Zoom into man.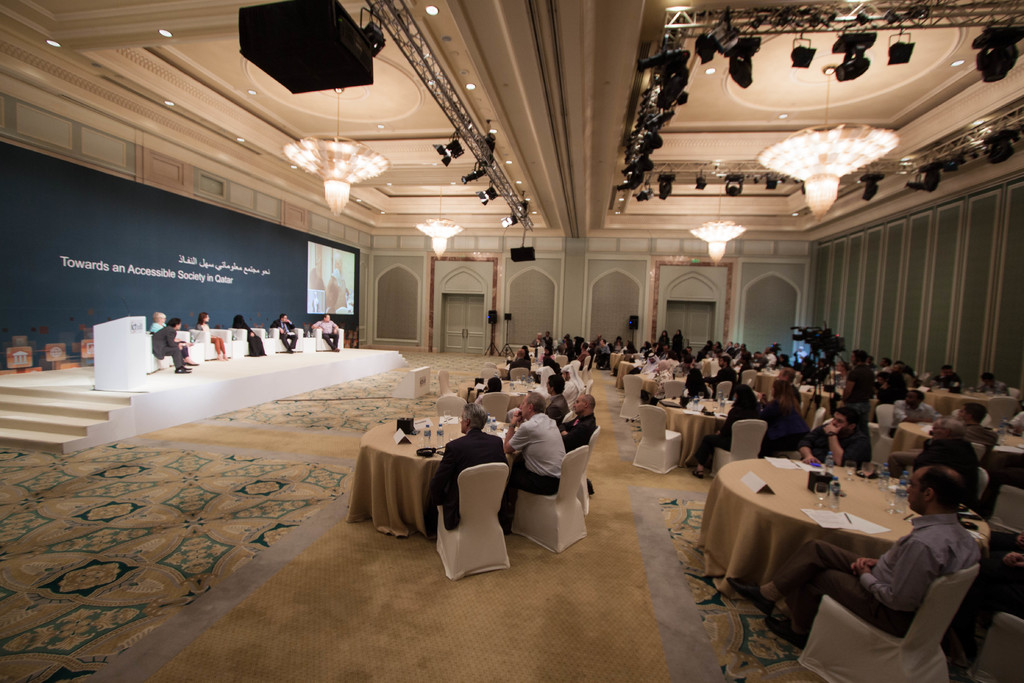
Zoom target: bbox(426, 403, 506, 539).
